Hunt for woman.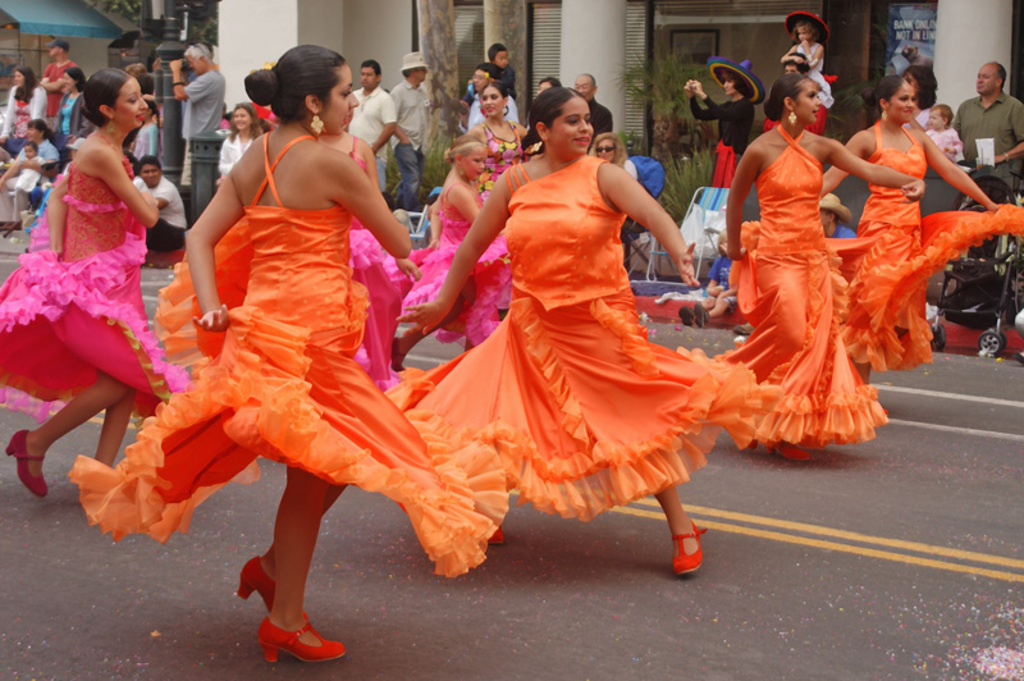
Hunted down at <bbox>0, 67, 198, 495</bbox>.
